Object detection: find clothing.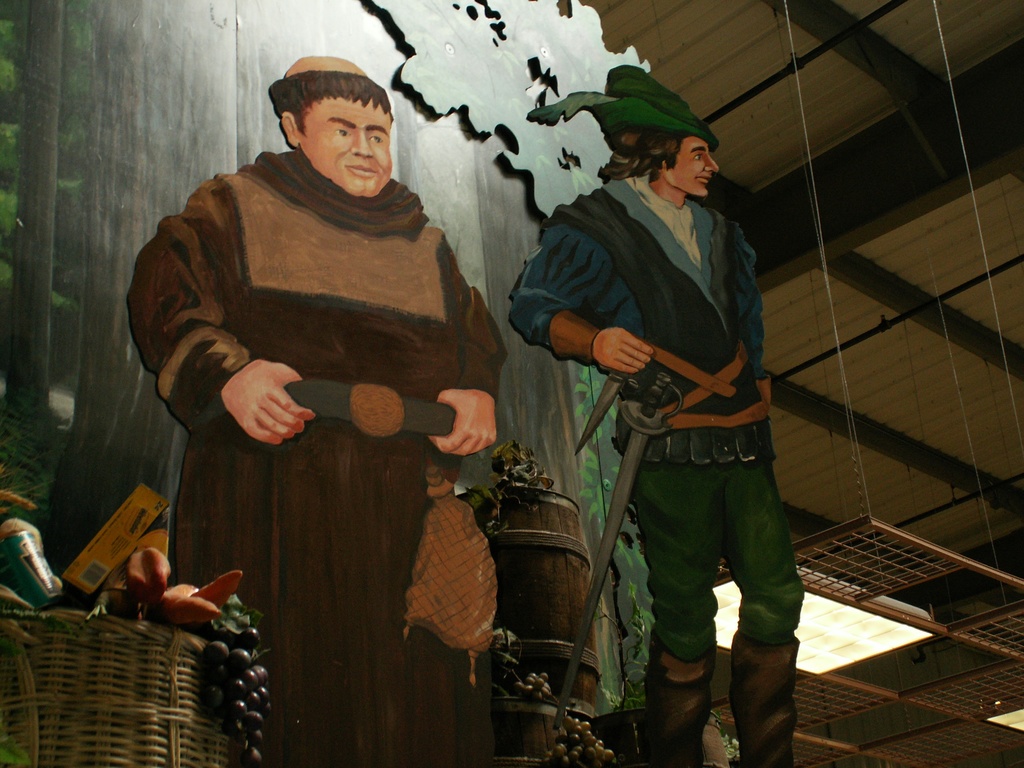
rect(132, 105, 518, 633).
